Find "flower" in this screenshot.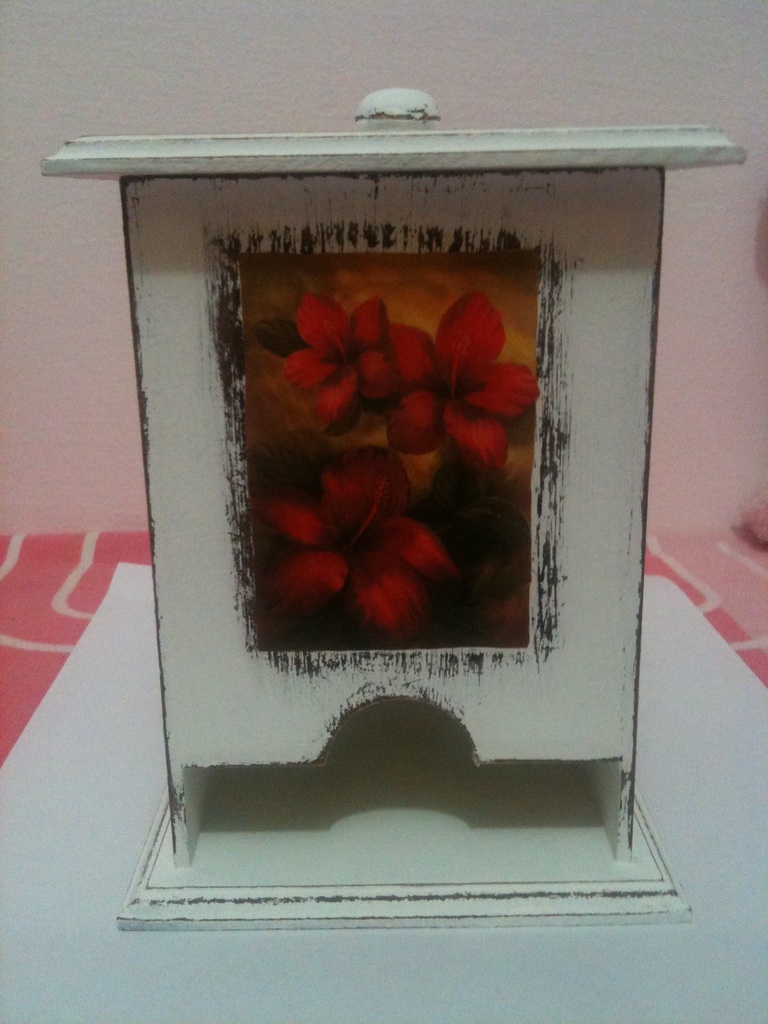
The bounding box for "flower" is (left=269, top=284, right=544, bottom=465).
